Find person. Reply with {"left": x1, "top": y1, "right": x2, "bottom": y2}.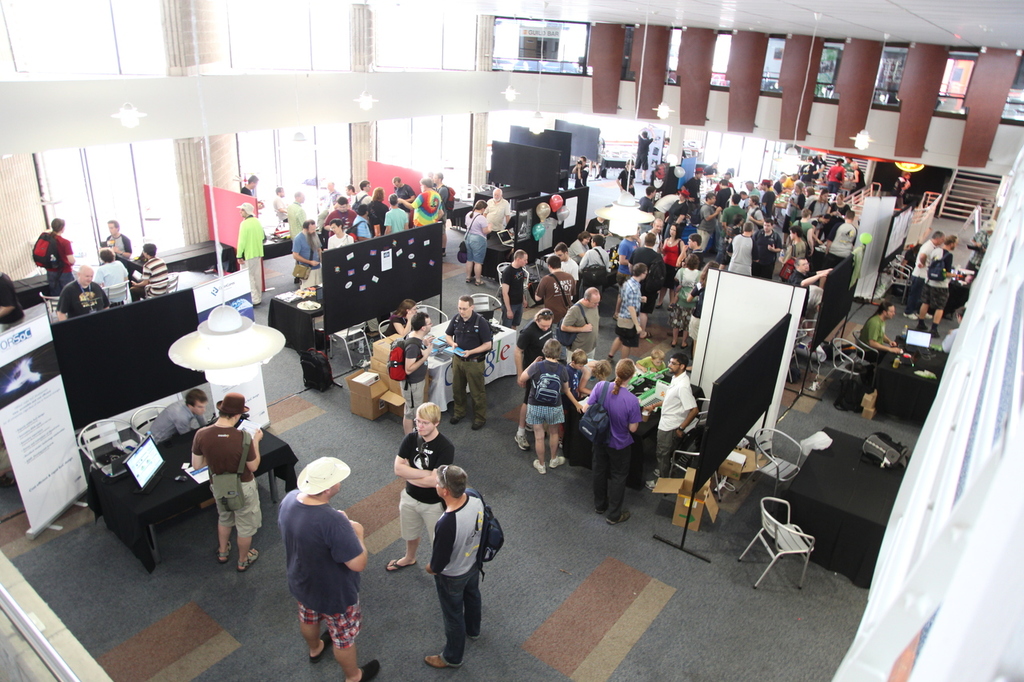
{"left": 655, "top": 336, "right": 706, "bottom": 482}.
